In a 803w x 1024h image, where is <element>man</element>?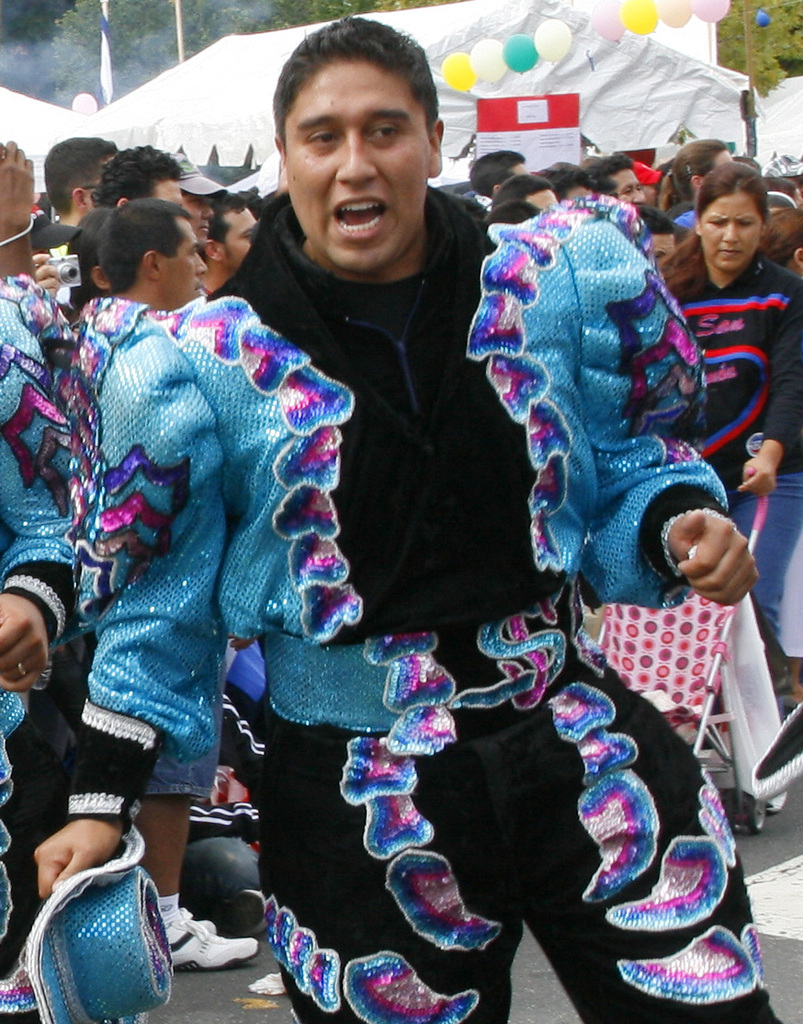
locate(198, 193, 277, 296).
